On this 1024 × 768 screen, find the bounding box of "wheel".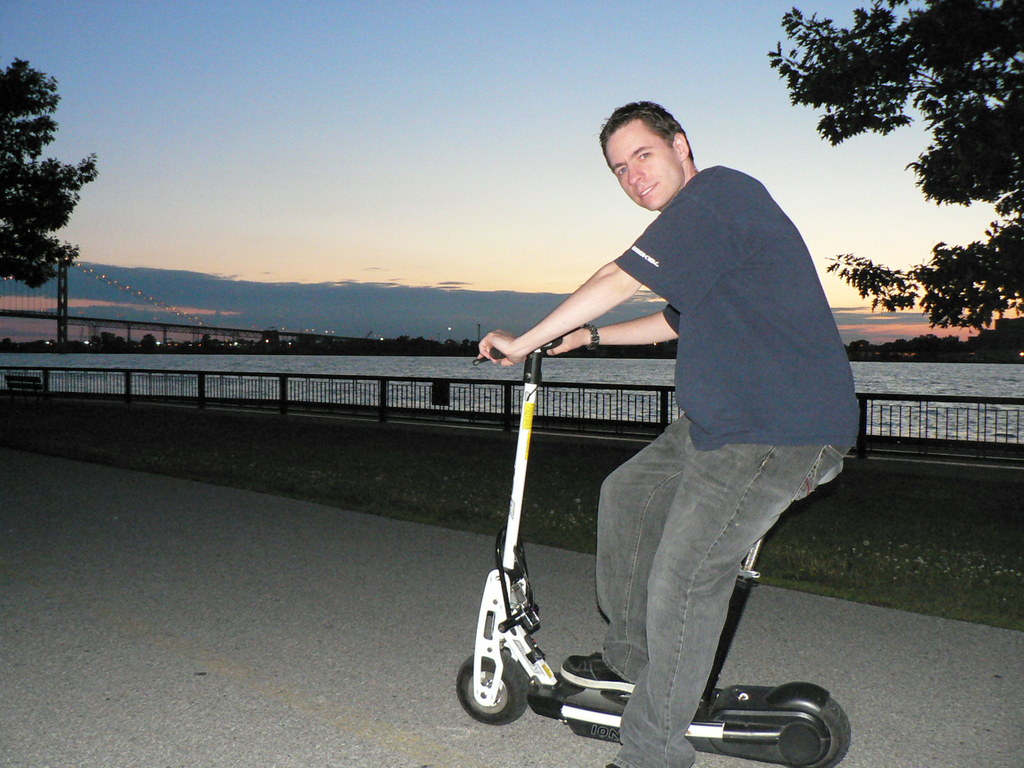
Bounding box: Rect(773, 698, 852, 767).
